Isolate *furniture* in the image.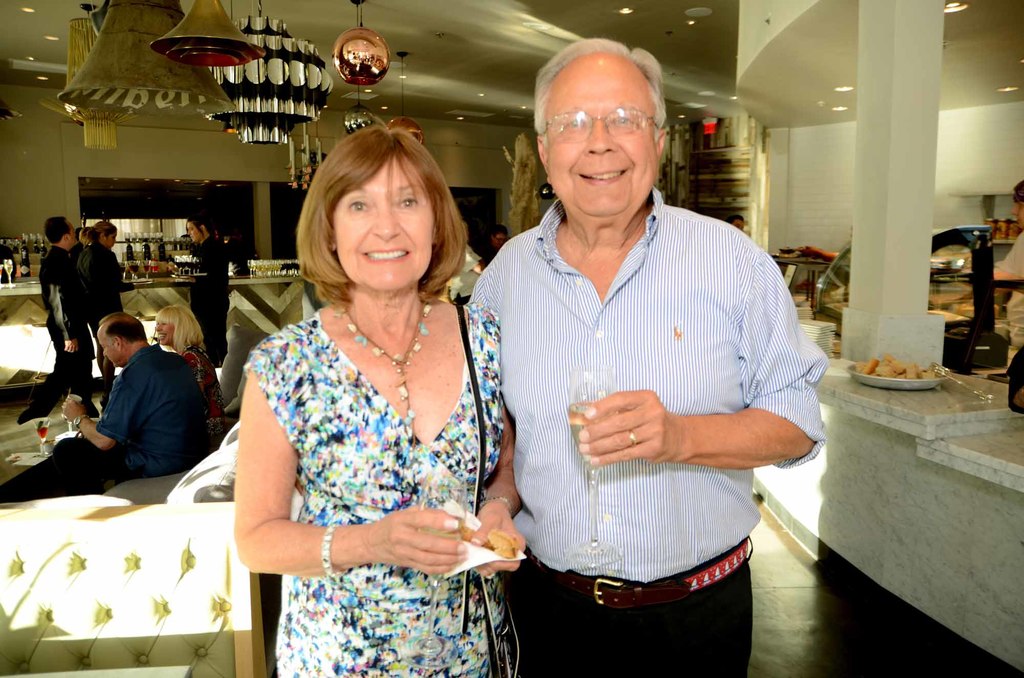
Isolated region: box(0, 326, 276, 677).
